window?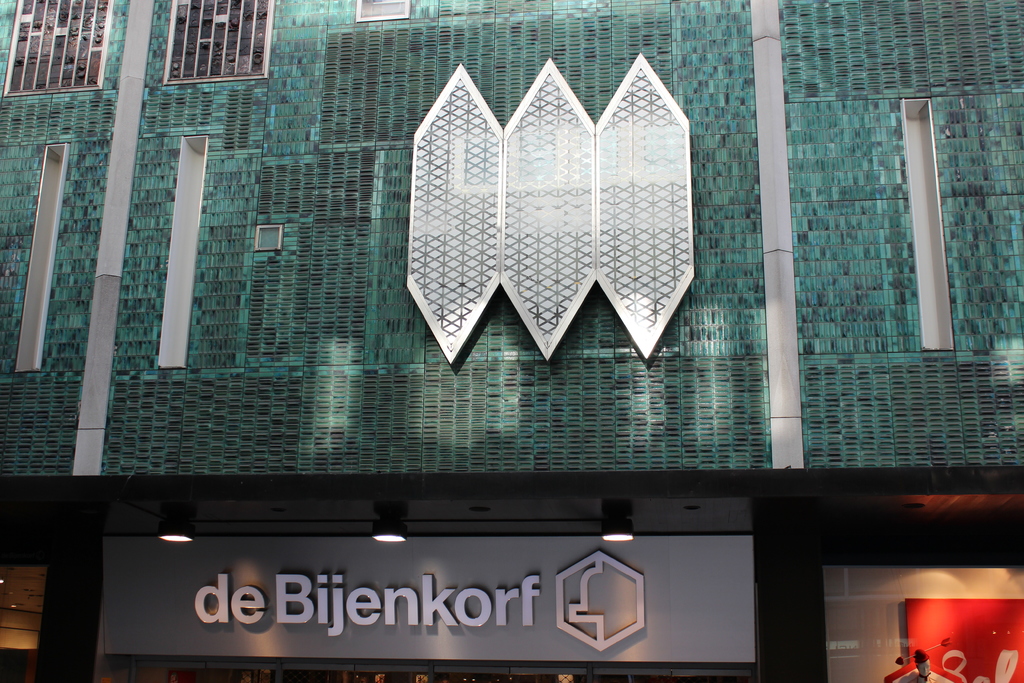
[x1=250, y1=220, x2=283, y2=255]
